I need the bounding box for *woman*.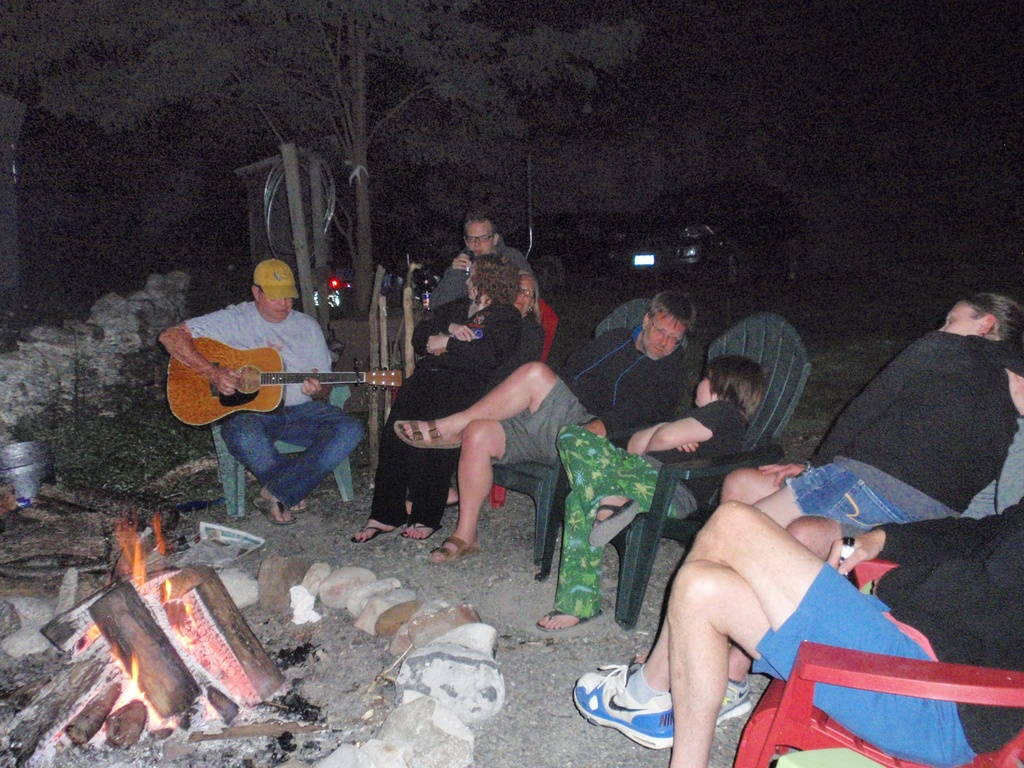
Here it is: BBox(535, 346, 774, 632).
